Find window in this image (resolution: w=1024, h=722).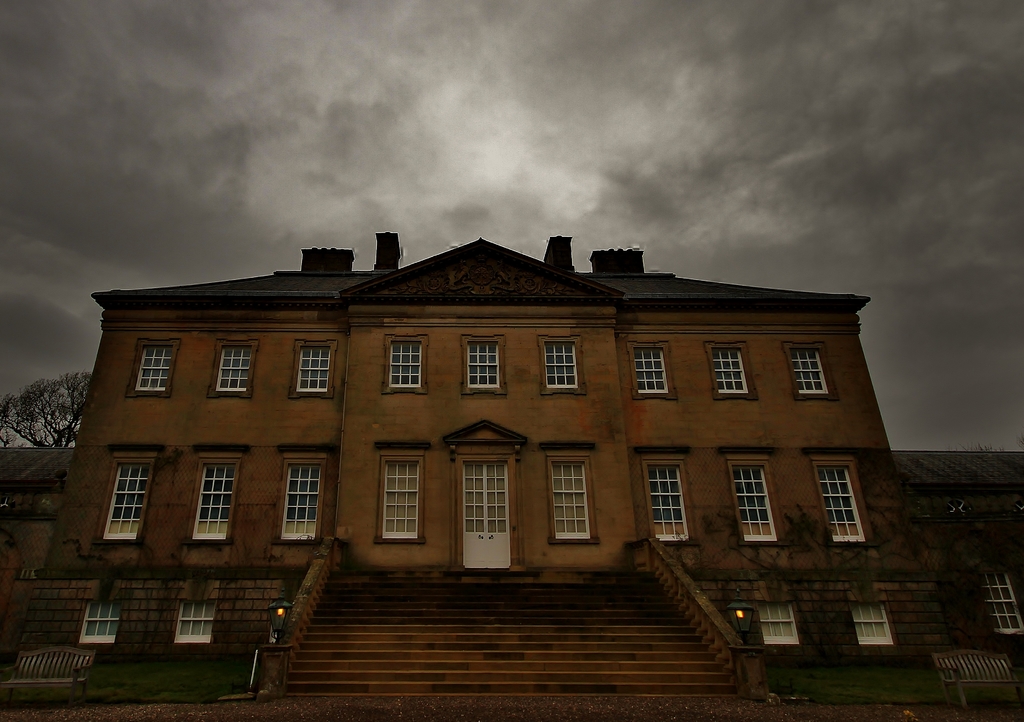
[x1=847, y1=600, x2=899, y2=643].
